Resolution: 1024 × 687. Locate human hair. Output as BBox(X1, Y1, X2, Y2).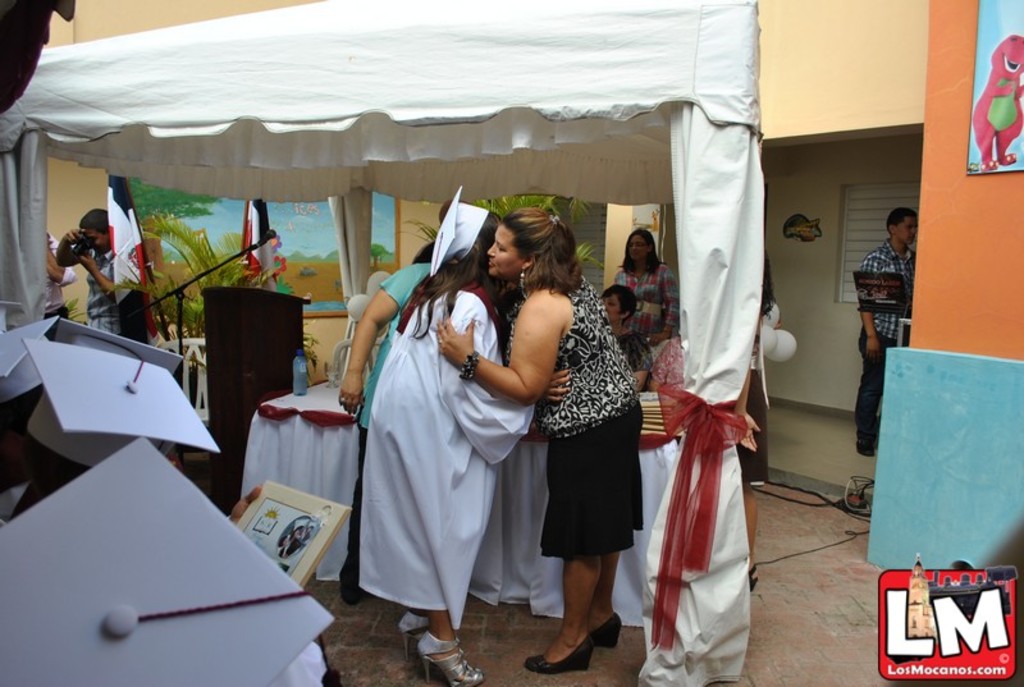
BBox(599, 284, 639, 324).
